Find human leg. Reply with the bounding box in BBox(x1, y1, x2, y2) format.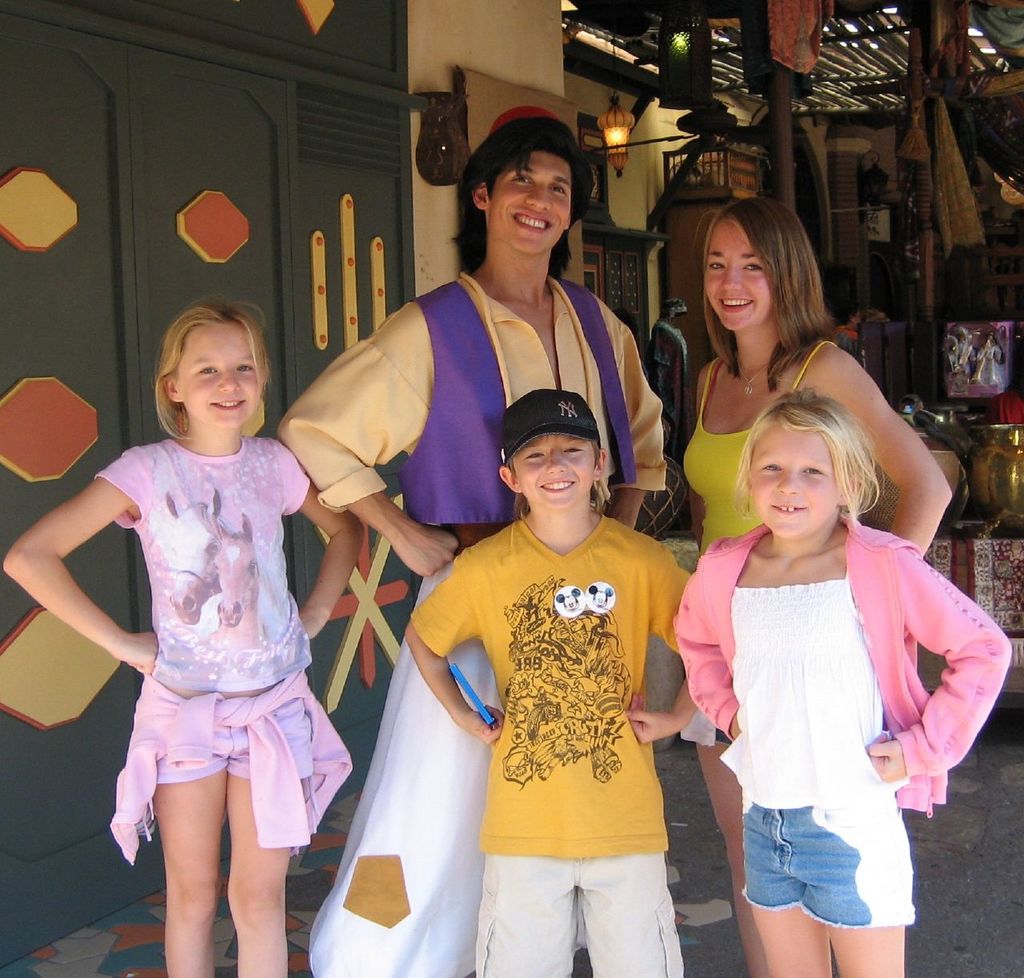
BBox(743, 778, 836, 977).
